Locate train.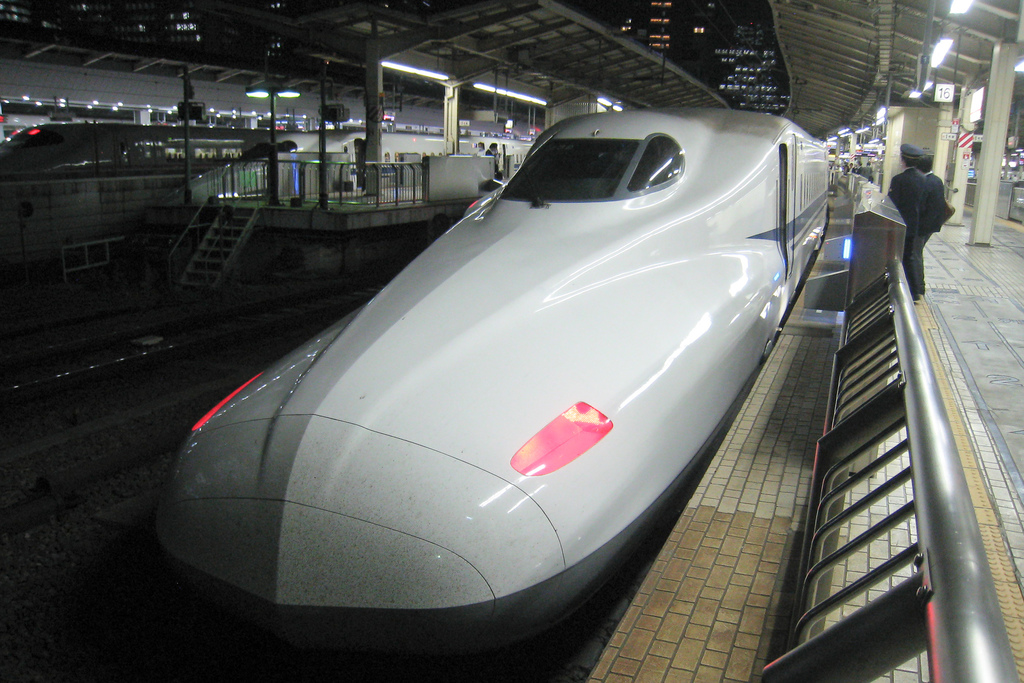
Bounding box: {"x1": 149, "y1": 107, "x2": 829, "y2": 679}.
